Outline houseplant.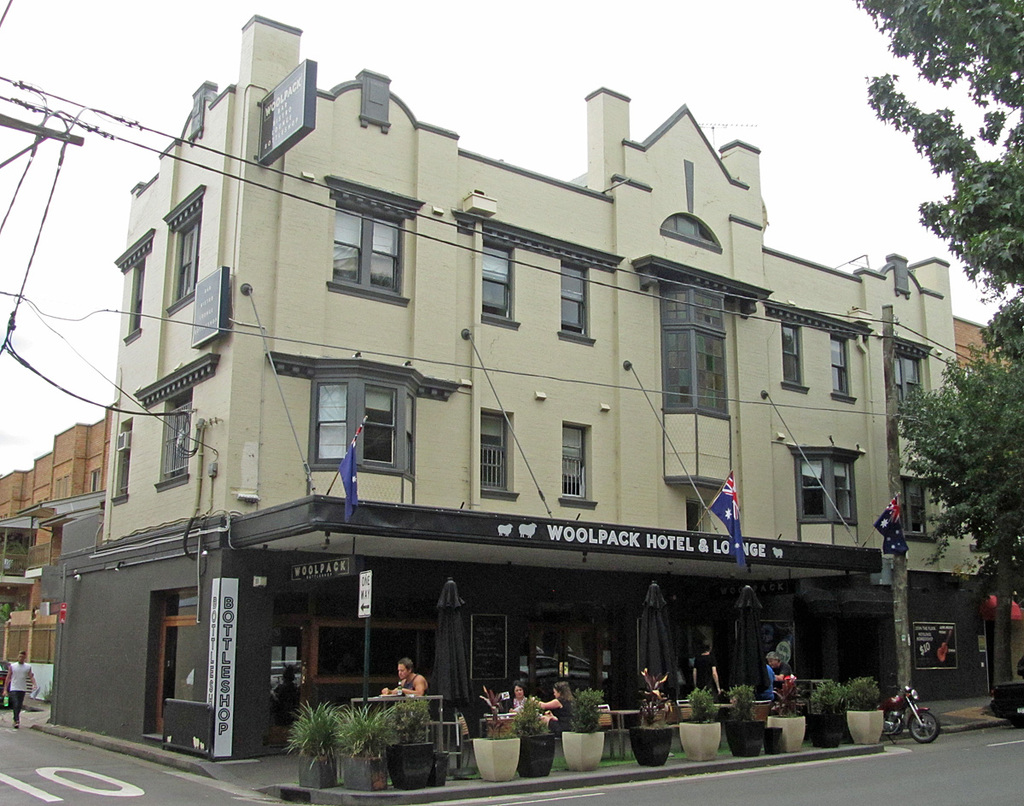
Outline: <box>726,687,771,759</box>.
